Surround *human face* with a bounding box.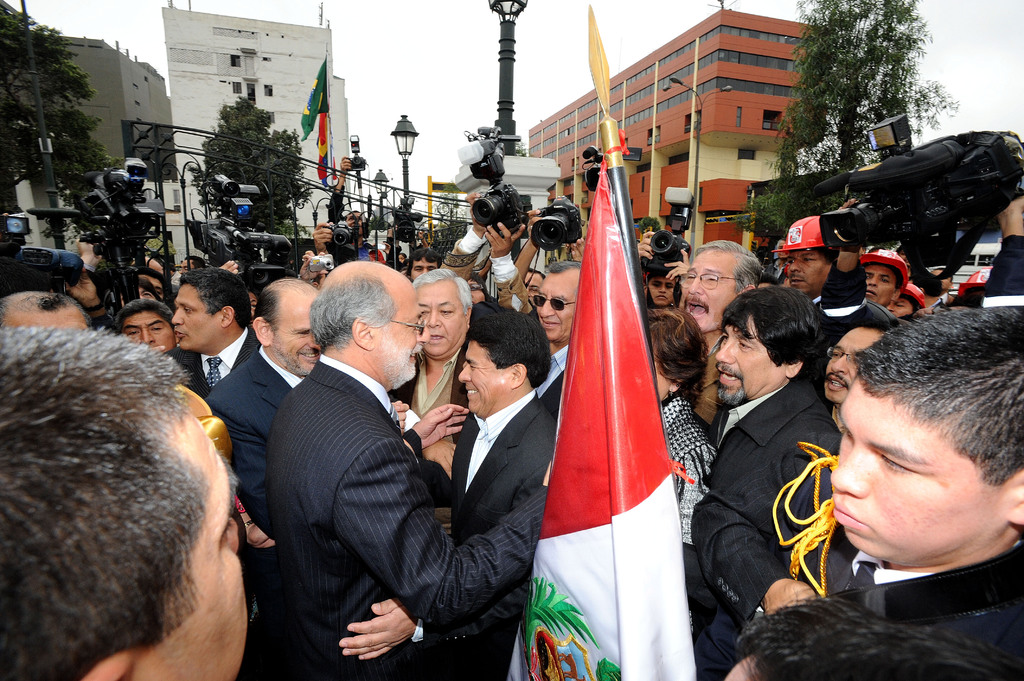
crop(816, 323, 877, 403).
